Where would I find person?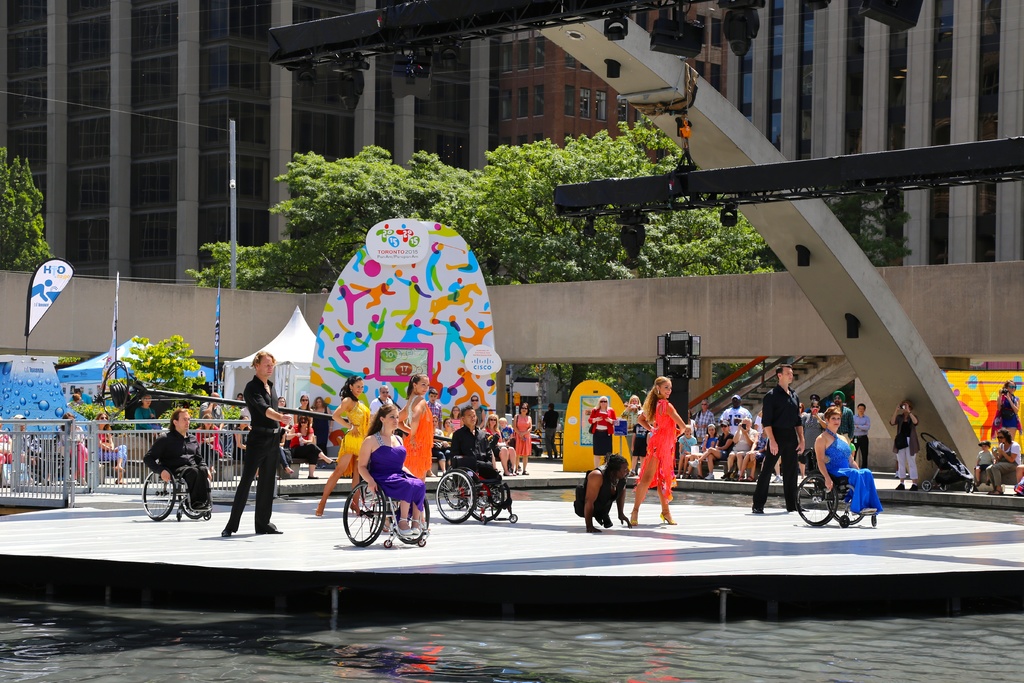
At <box>811,408,881,514</box>.
